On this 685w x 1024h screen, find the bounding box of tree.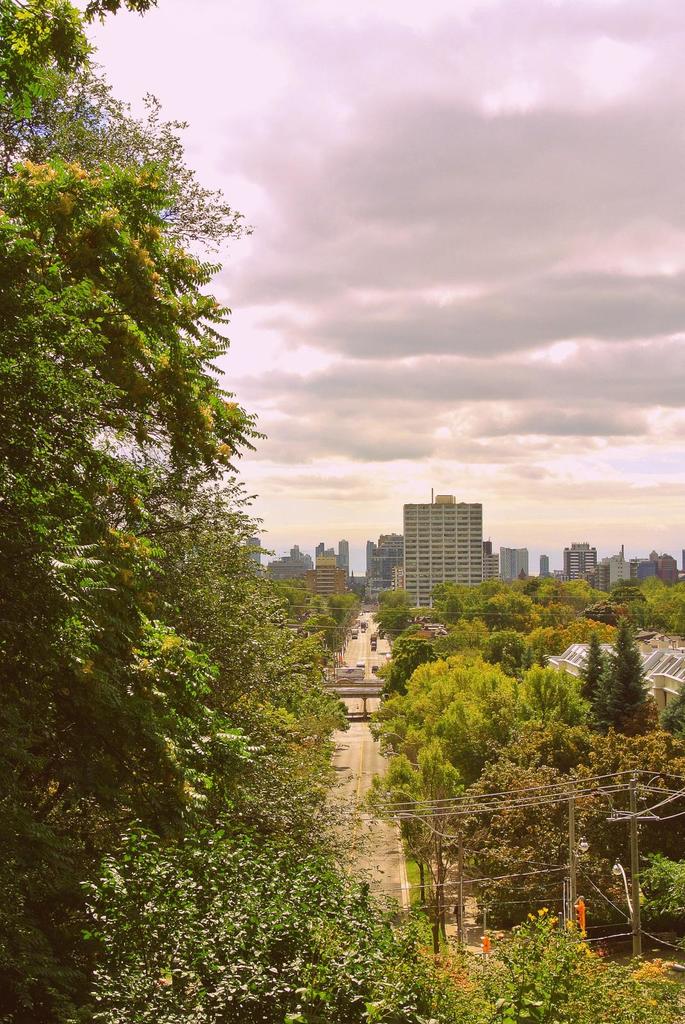
Bounding box: 478, 632, 527, 686.
